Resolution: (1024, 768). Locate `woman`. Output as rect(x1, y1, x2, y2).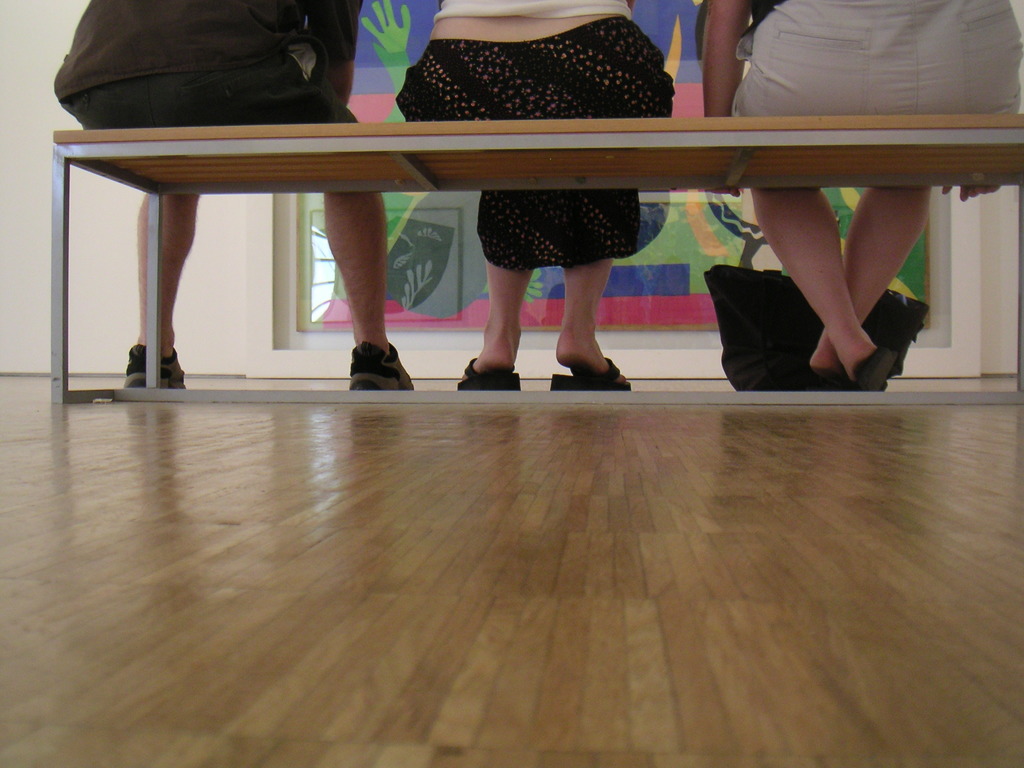
rect(703, 0, 1023, 390).
